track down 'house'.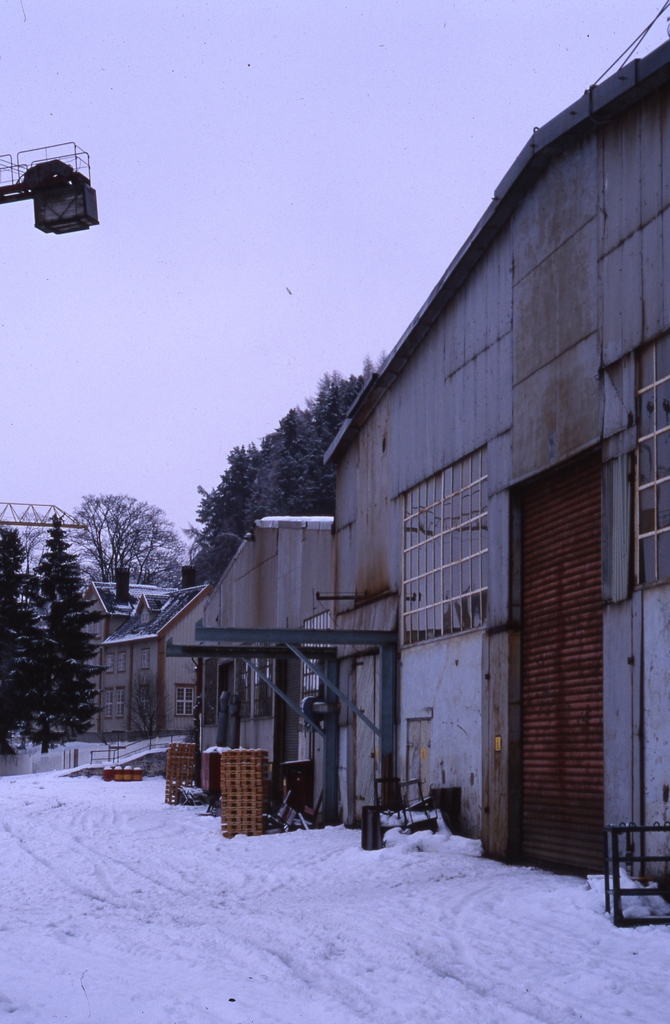
Tracked to (69, 573, 213, 731).
